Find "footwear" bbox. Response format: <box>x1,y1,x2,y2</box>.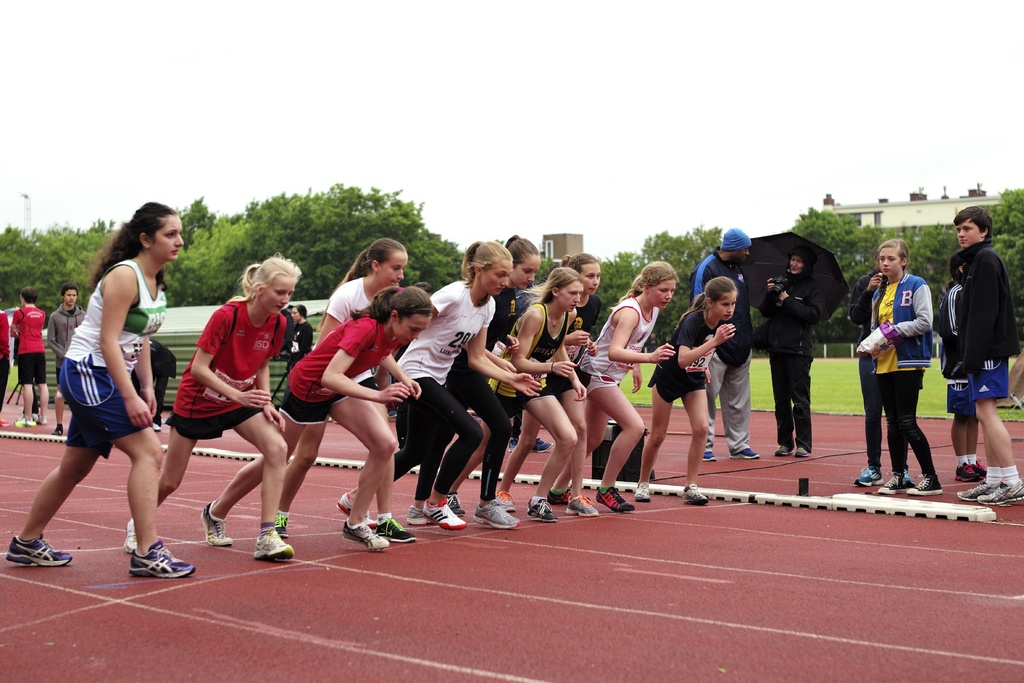
<box>419,500,463,532</box>.
